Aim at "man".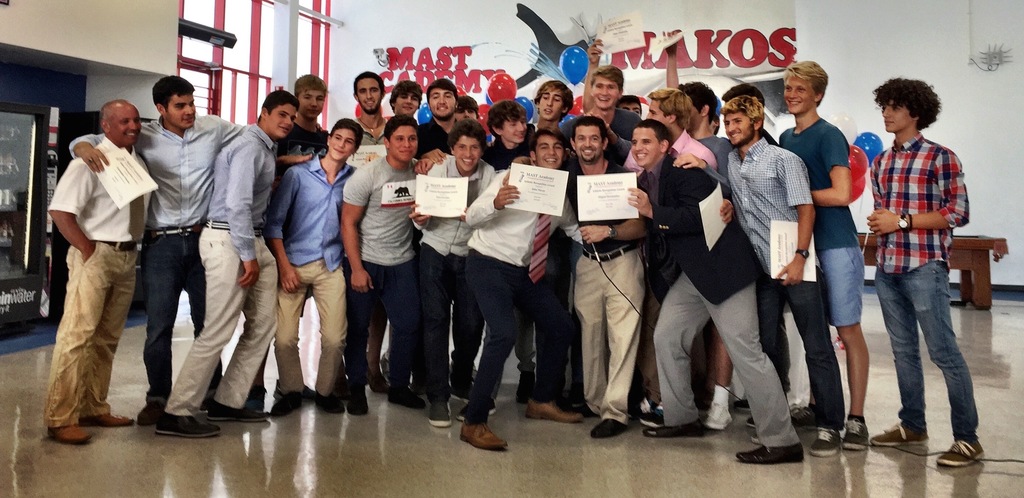
Aimed at {"x1": 345, "y1": 68, "x2": 395, "y2": 392}.
